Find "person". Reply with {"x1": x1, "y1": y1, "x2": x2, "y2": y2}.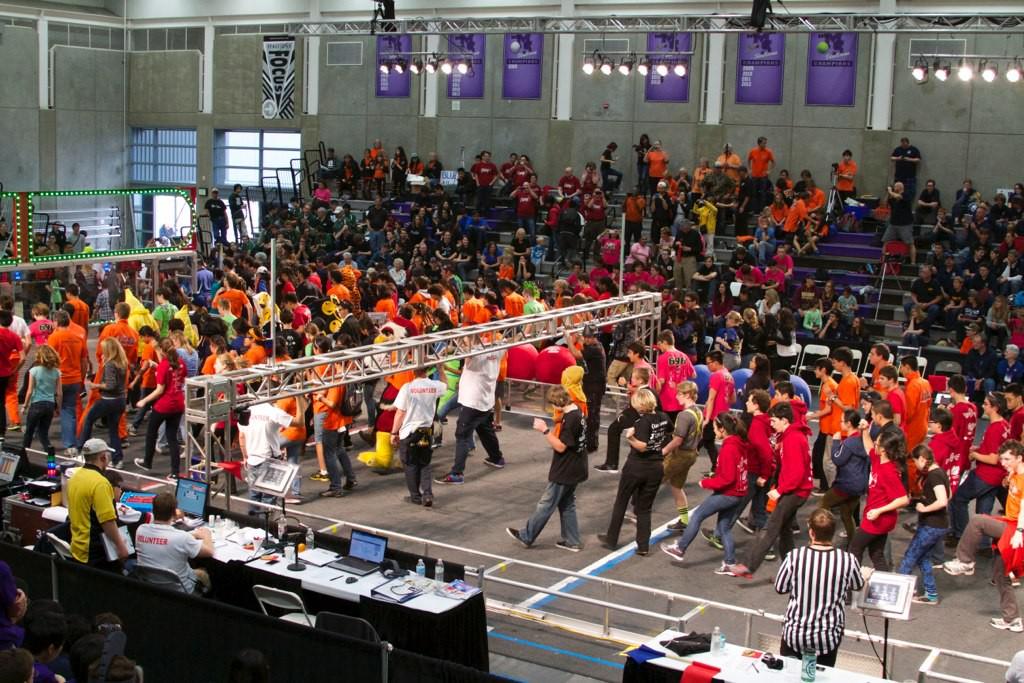
{"x1": 501, "y1": 152, "x2": 519, "y2": 185}.
